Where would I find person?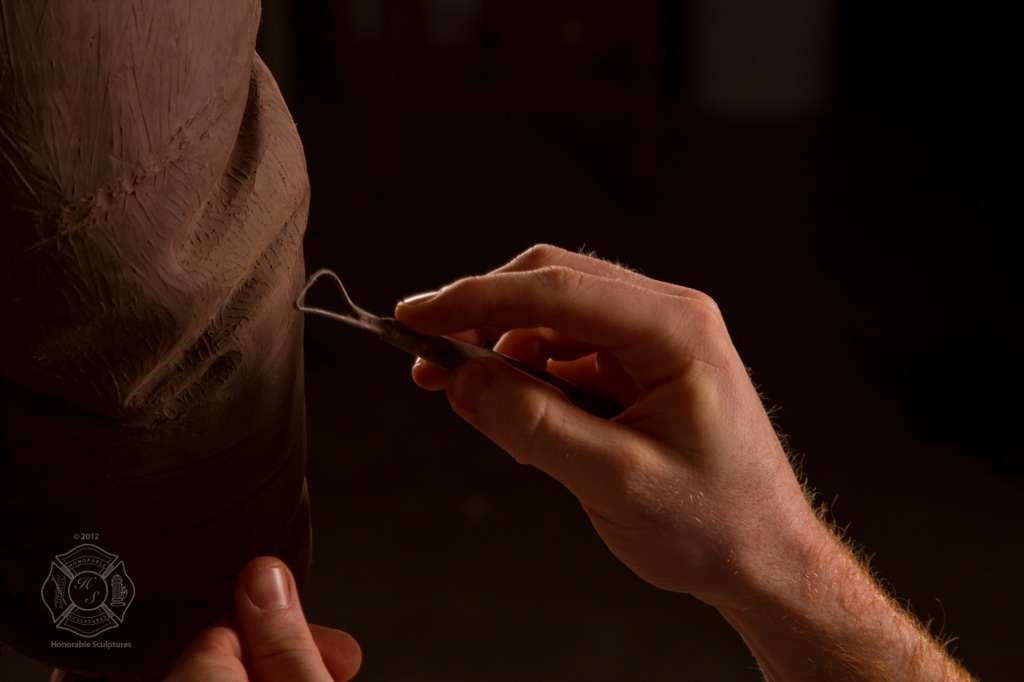
At 0, 0, 975, 681.
